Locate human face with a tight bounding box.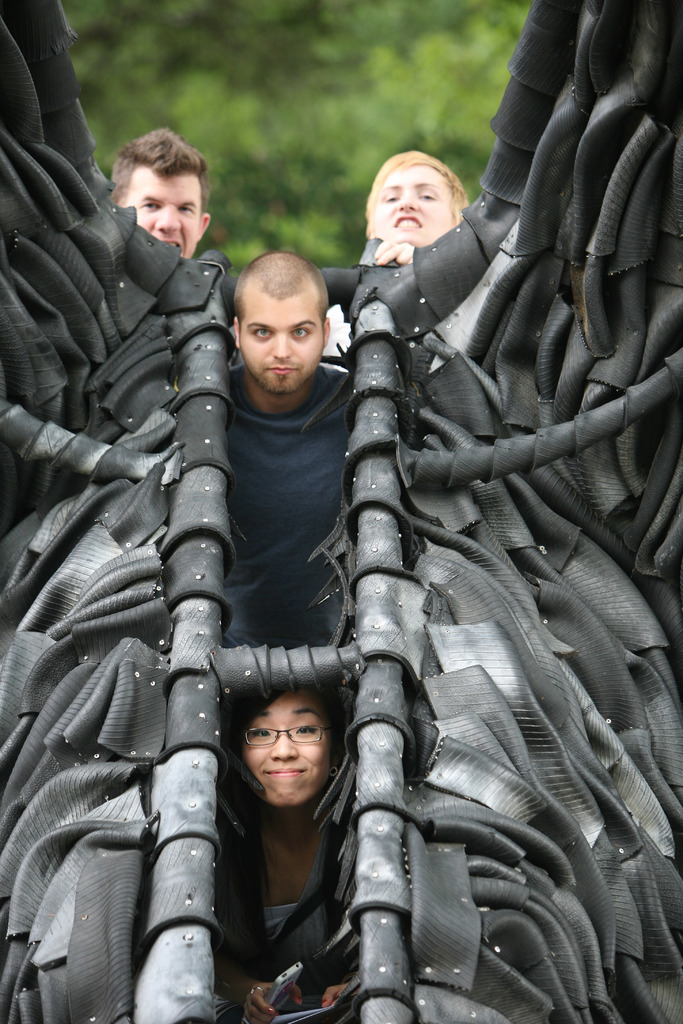
x1=376, y1=168, x2=453, y2=246.
